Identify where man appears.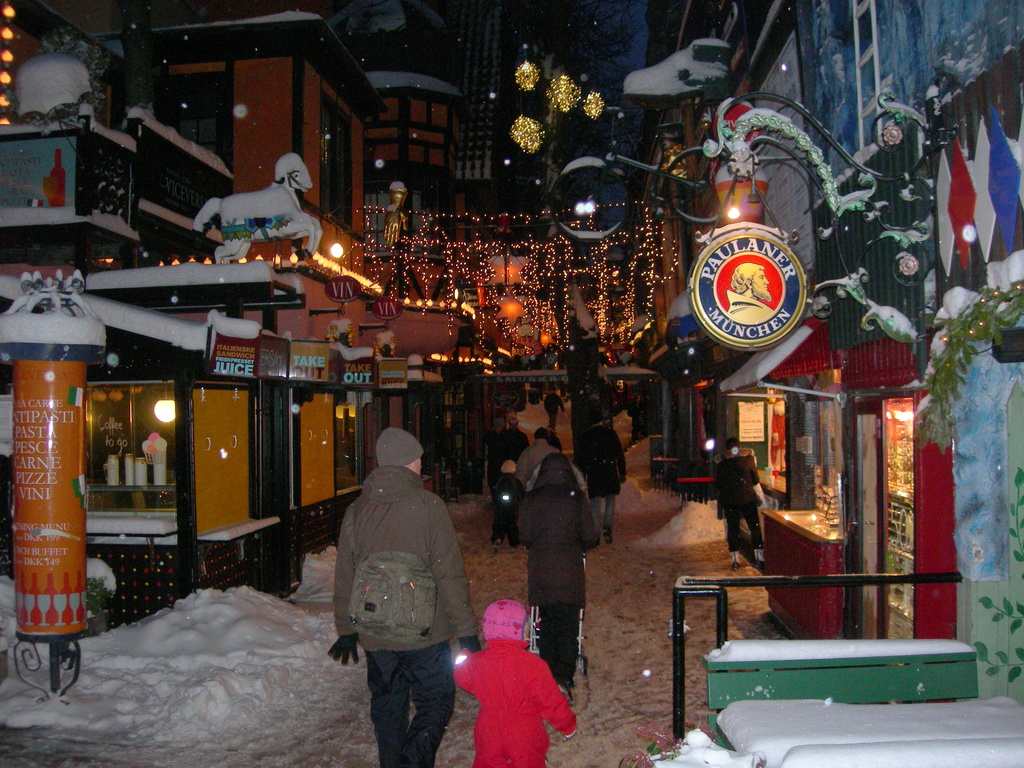
Appears at x1=334 y1=434 x2=481 y2=767.
